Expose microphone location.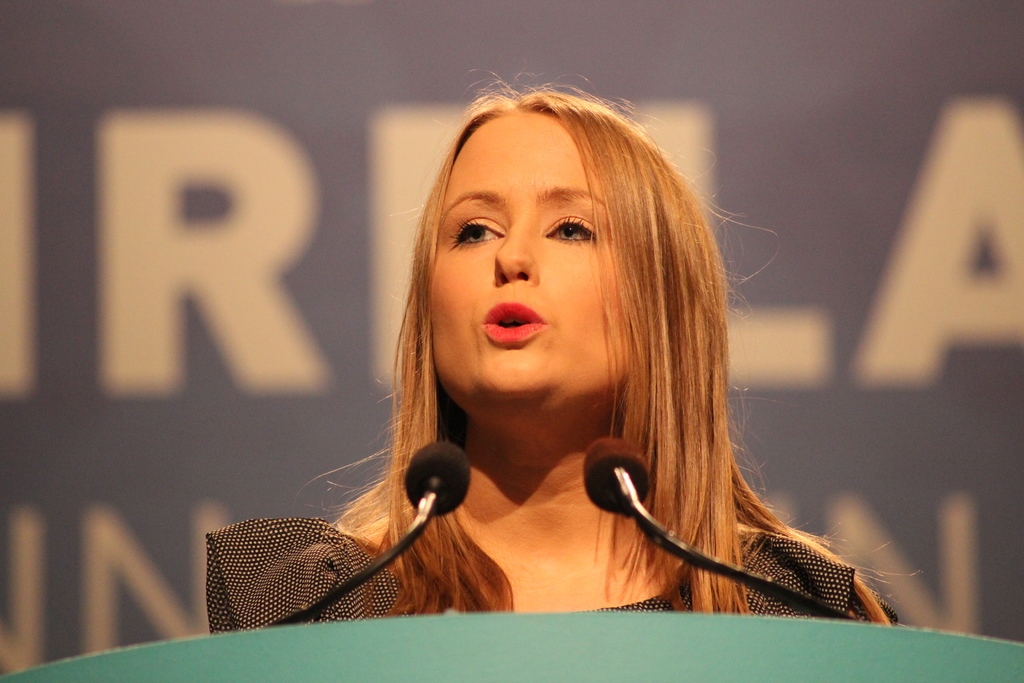
Exposed at <box>575,431,840,643</box>.
